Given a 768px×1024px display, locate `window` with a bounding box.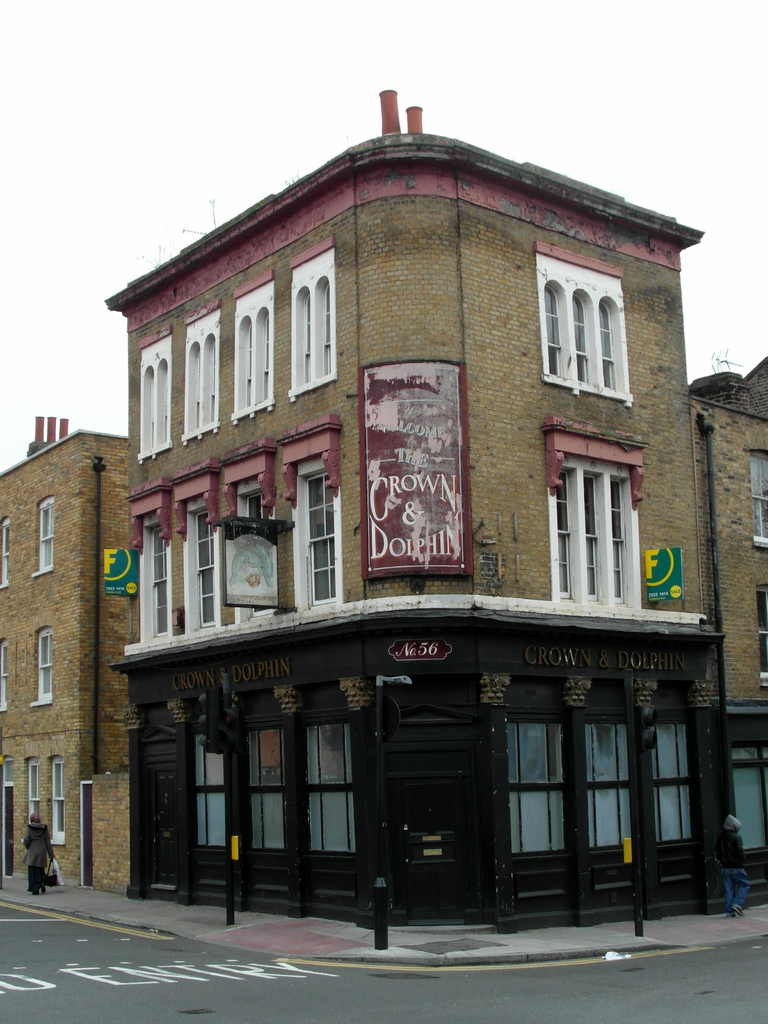
Located: {"left": 26, "top": 627, "right": 53, "bottom": 708}.
